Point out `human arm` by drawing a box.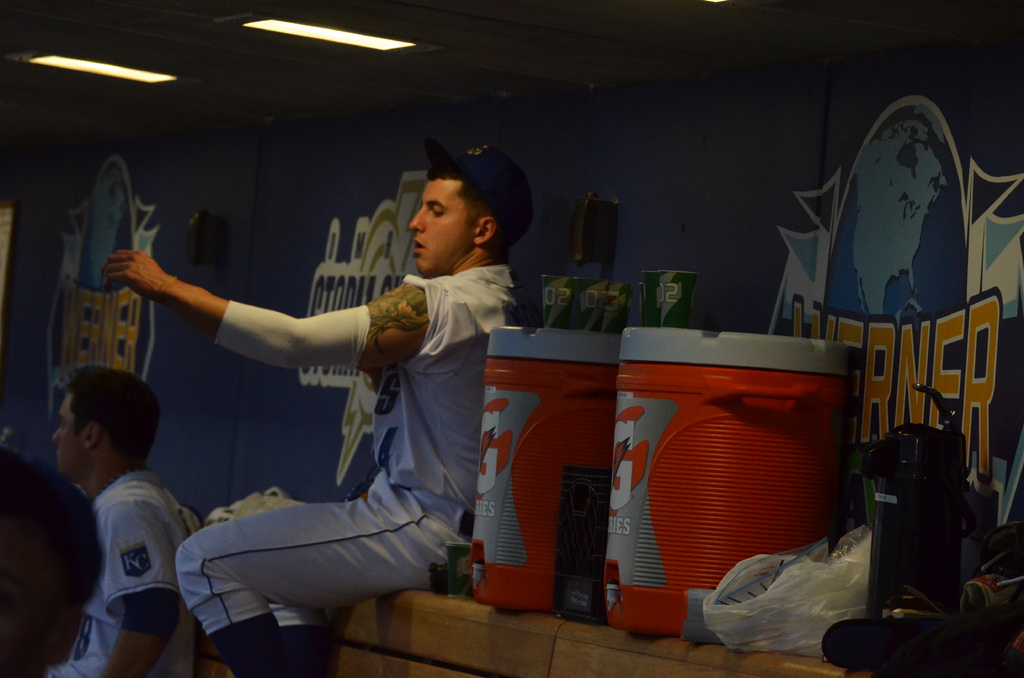
region(100, 495, 184, 677).
